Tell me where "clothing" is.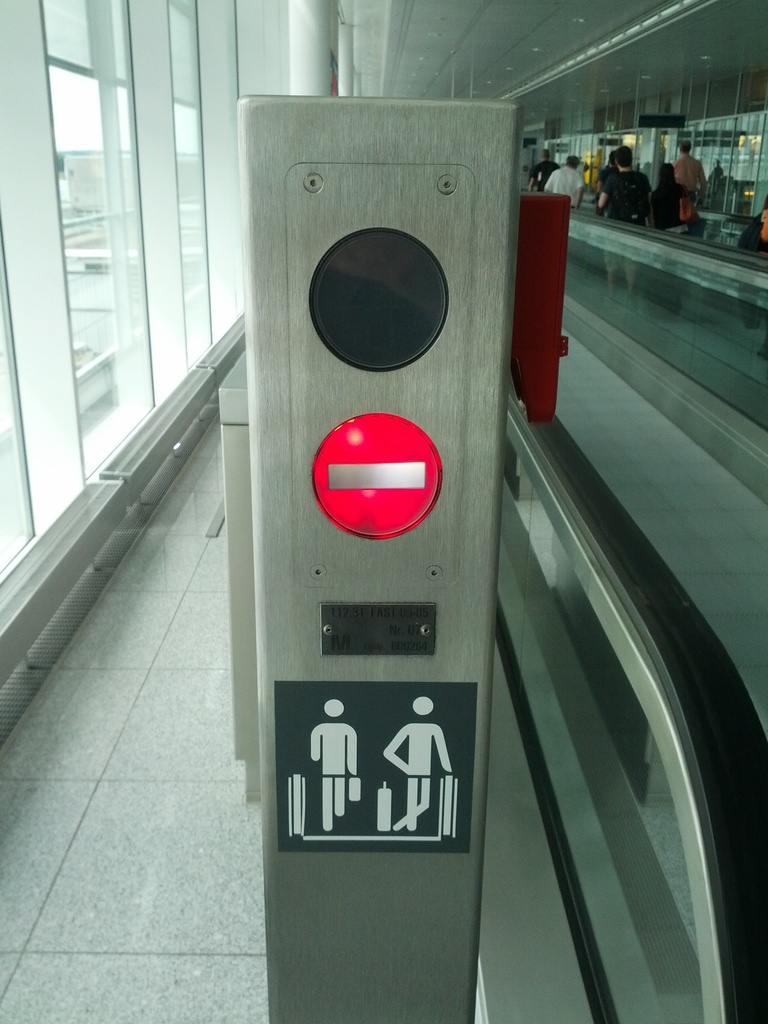
"clothing" is at <box>547,165,585,205</box>.
